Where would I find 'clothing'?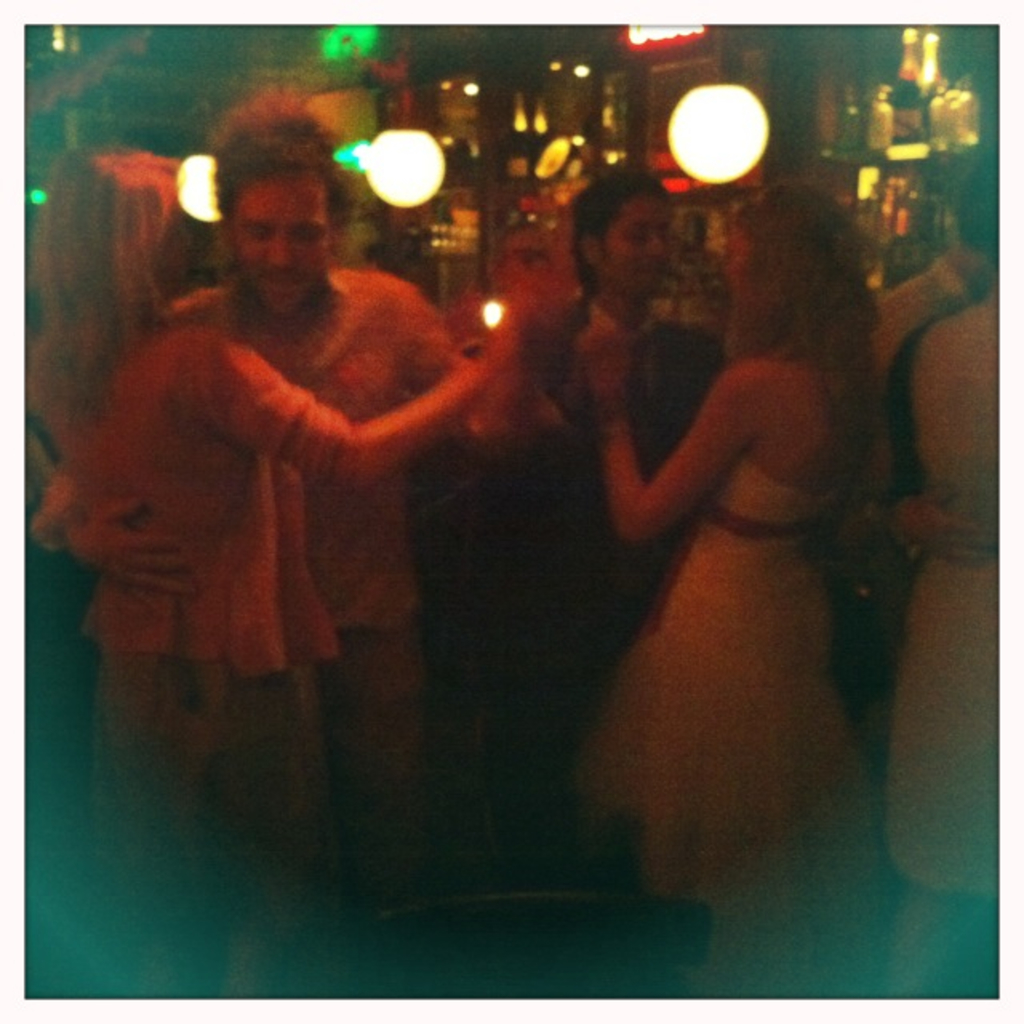
At bbox=(163, 267, 475, 877).
